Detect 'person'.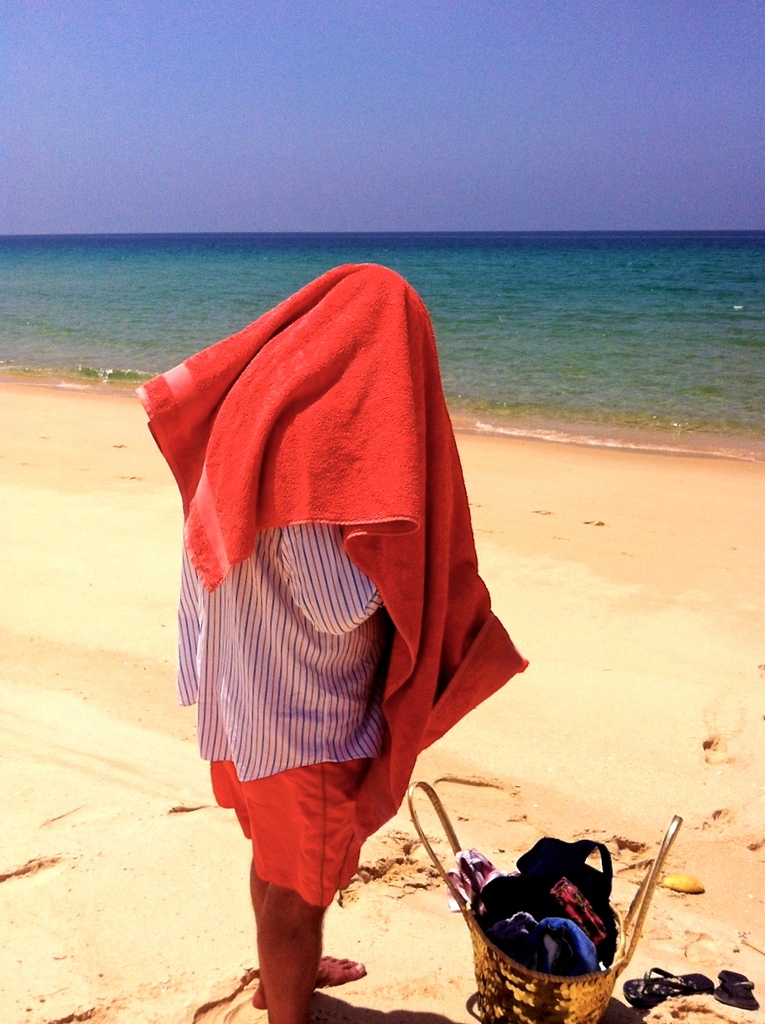
Detected at rect(166, 264, 535, 1017).
